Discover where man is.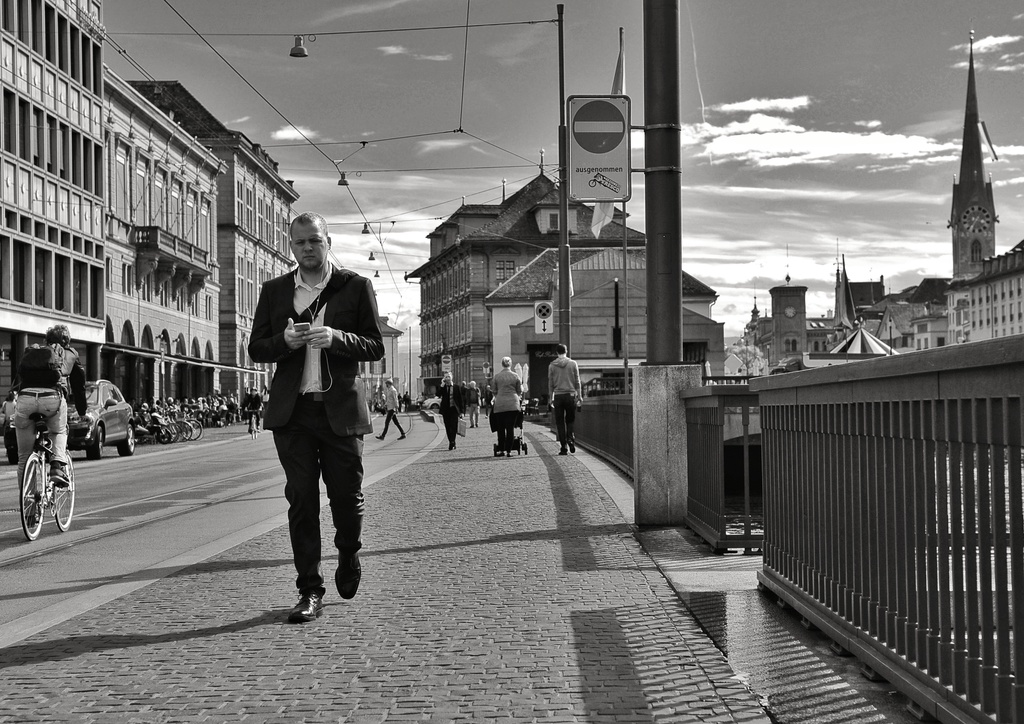
Discovered at pyautogui.locateOnScreen(463, 379, 481, 428).
